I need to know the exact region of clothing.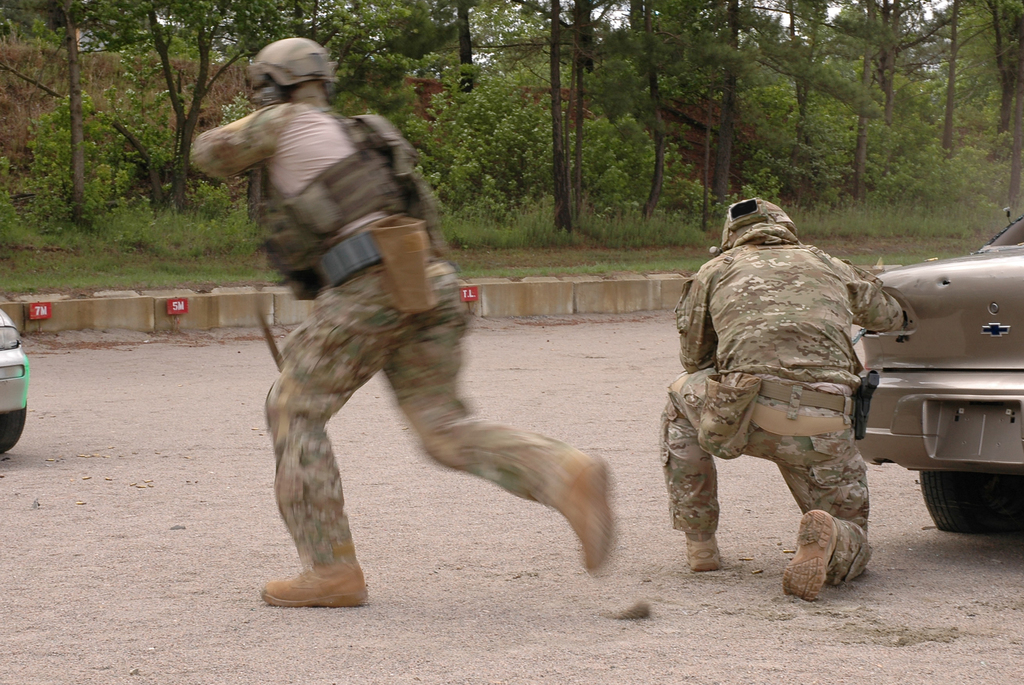
Region: locate(653, 233, 911, 588).
